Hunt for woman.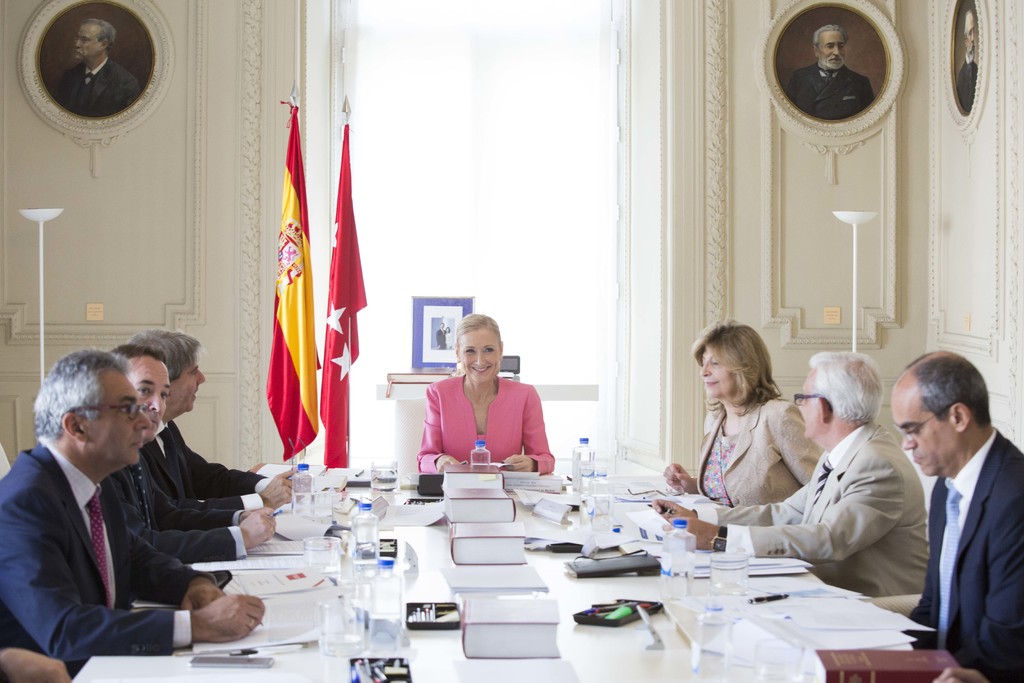
Hunted down at crop(691, 324, 823, 541).
